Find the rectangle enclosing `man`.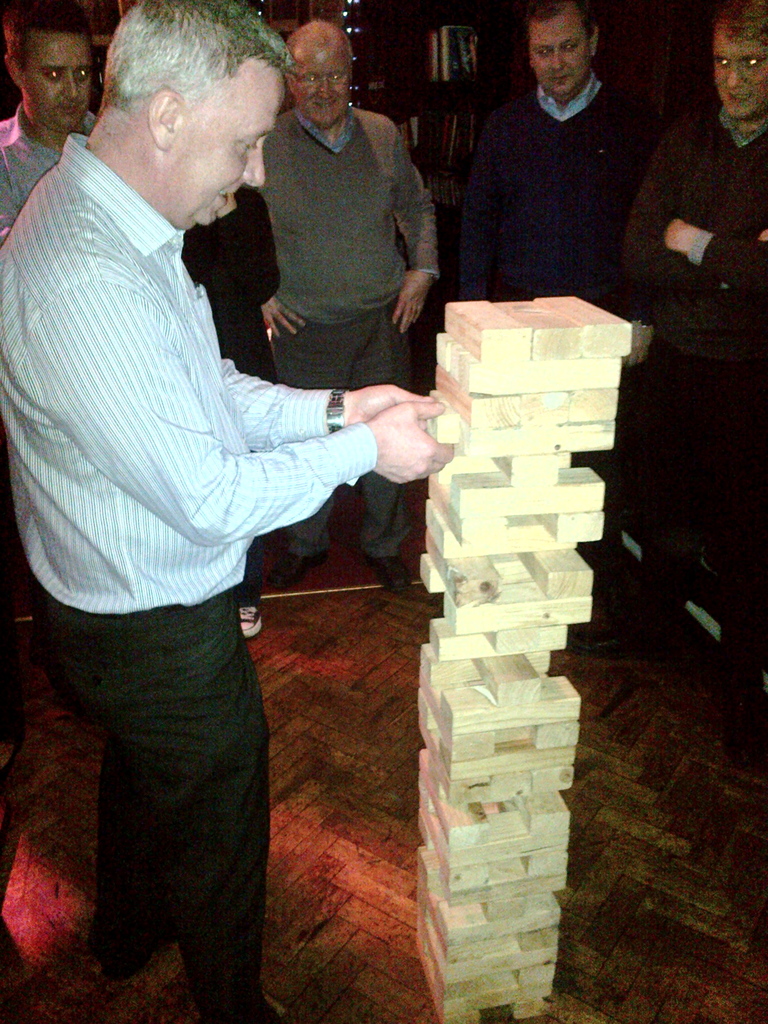
12/17/413/977.
